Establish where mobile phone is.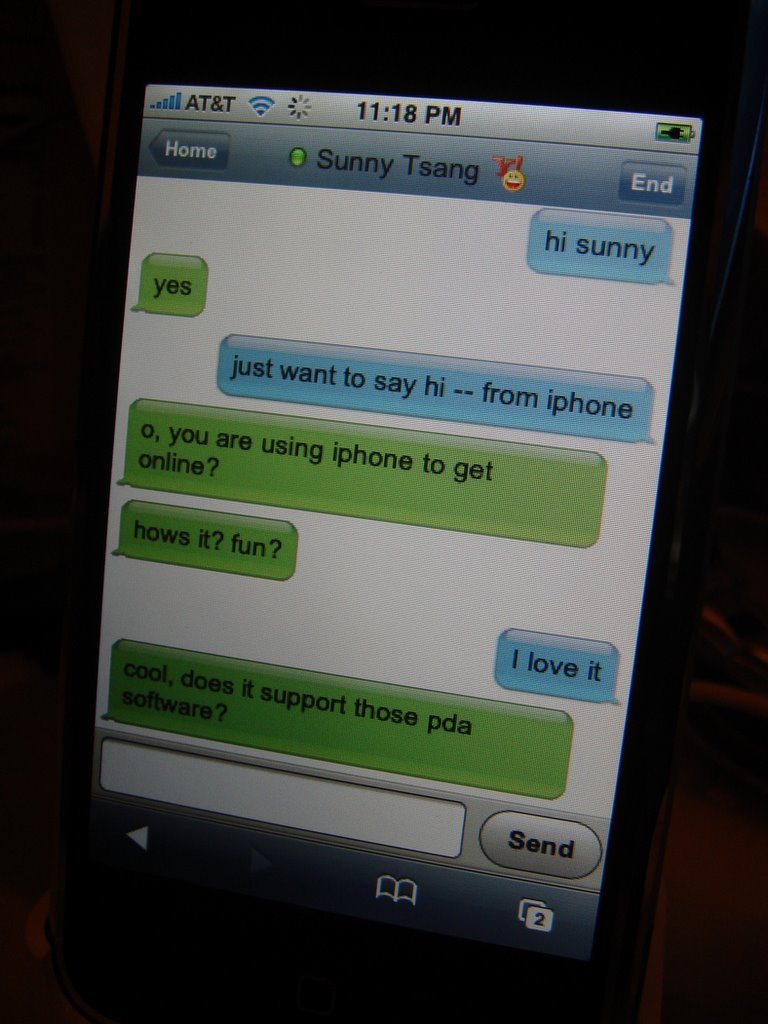
Established at box=[49, 30, 767, 1023].
